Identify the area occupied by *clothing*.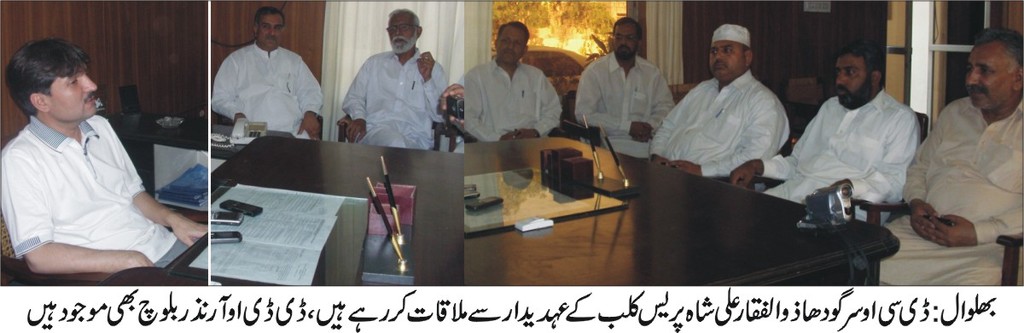
Area: [575,50,672,159].
